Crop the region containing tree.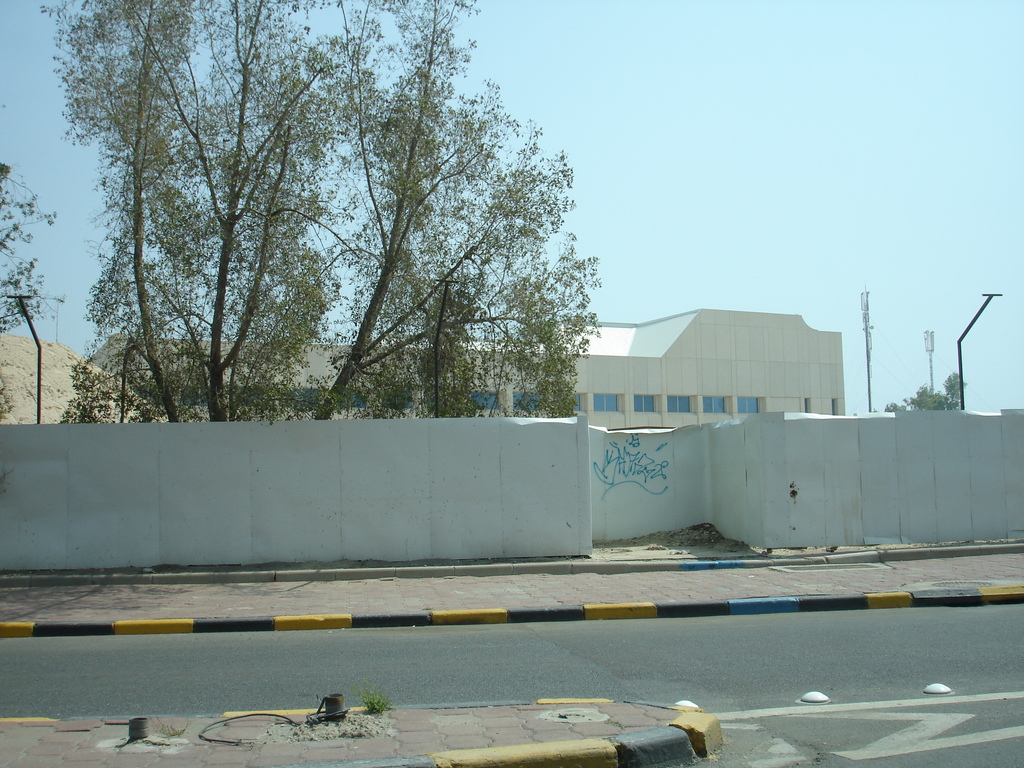
Crop region: 0,159,60,422.
